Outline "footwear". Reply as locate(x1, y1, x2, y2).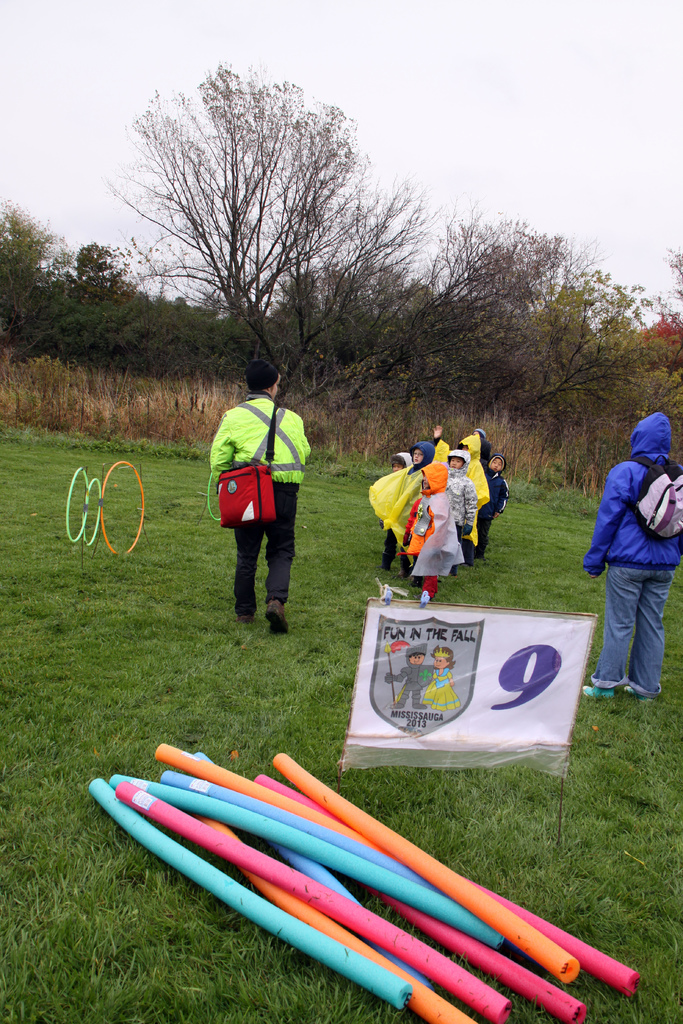
locate(239, 608, 260, 629).
